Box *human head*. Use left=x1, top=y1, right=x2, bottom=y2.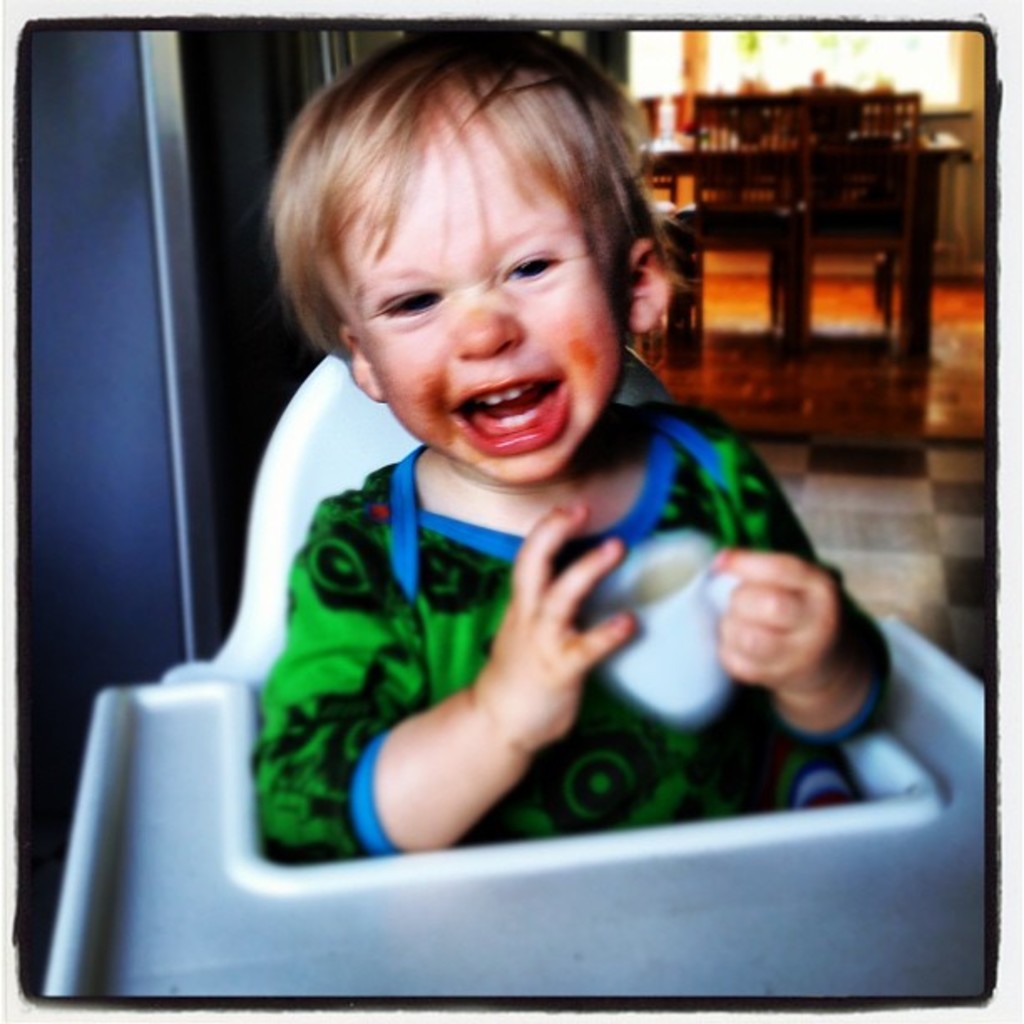
left=261, top=52, right=671, bottom=428.
